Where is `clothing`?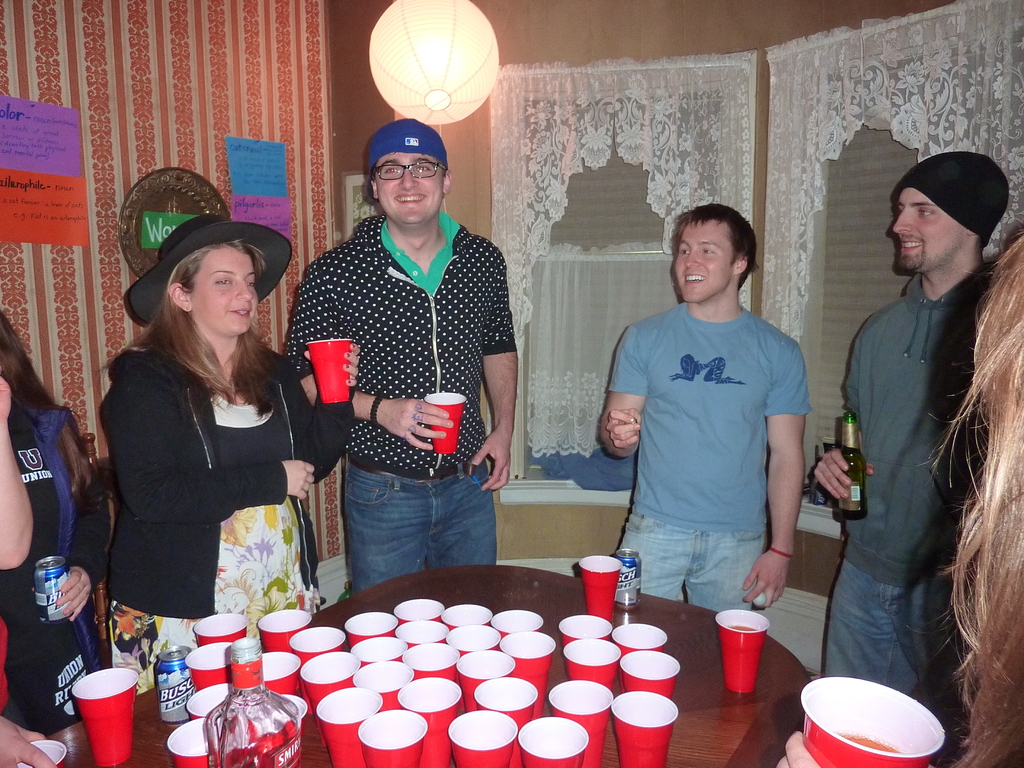
left=605, top=304, right=817, bottom=615.
